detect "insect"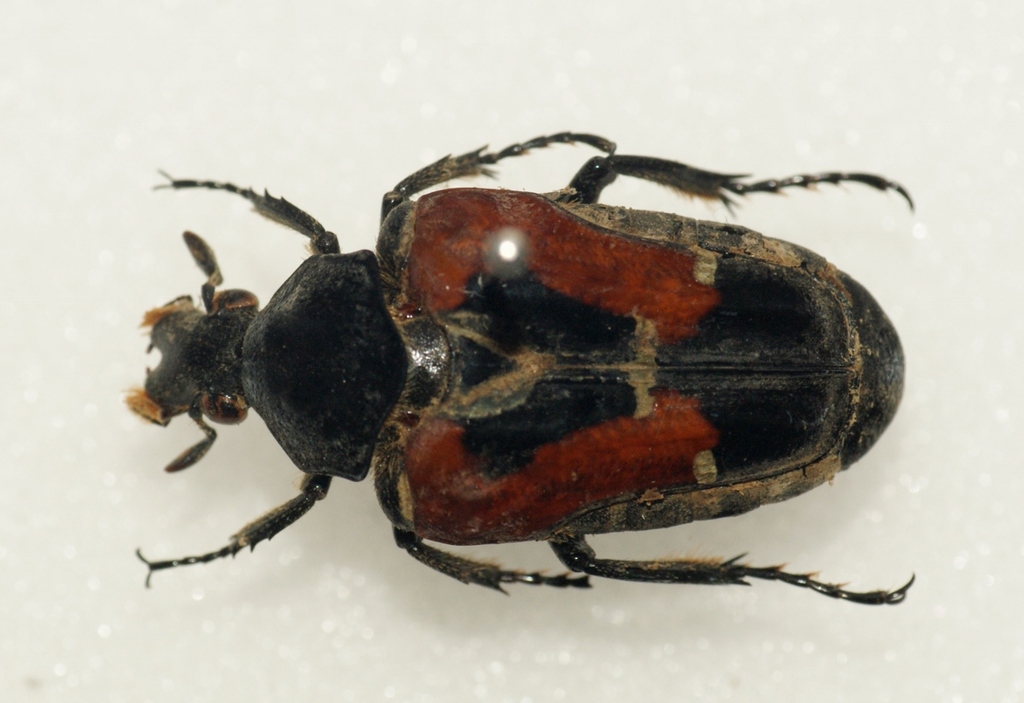
box(120, 128, 925, 608)
